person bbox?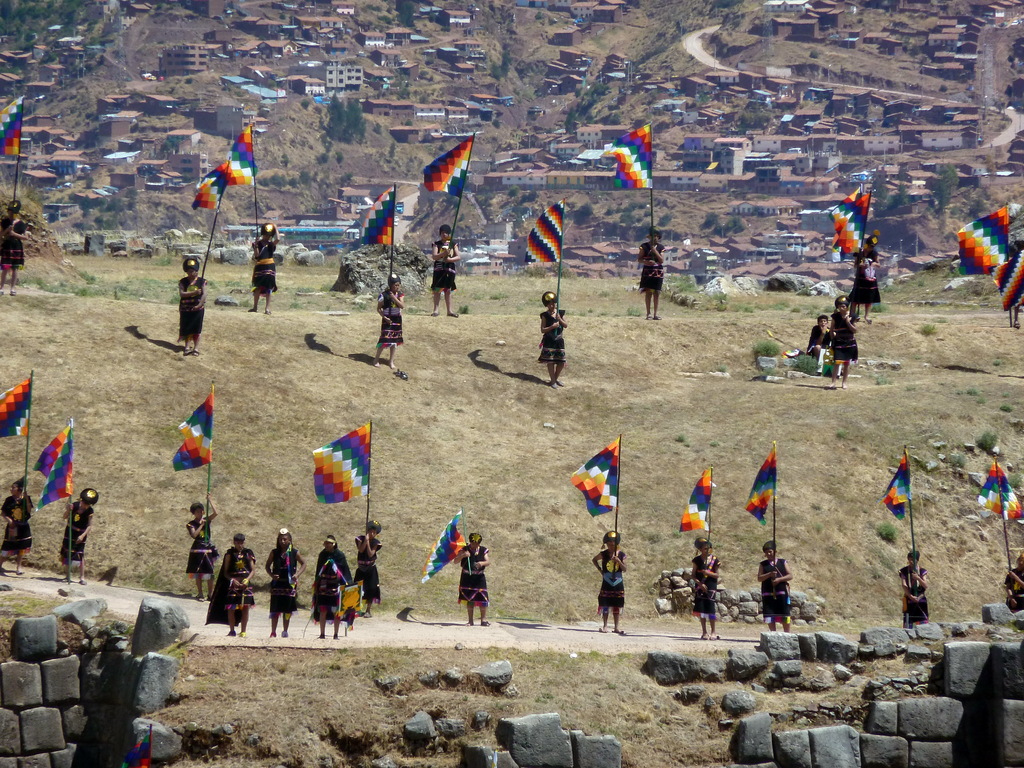
(x1=431, y1=223, x2=460, y2=318)
